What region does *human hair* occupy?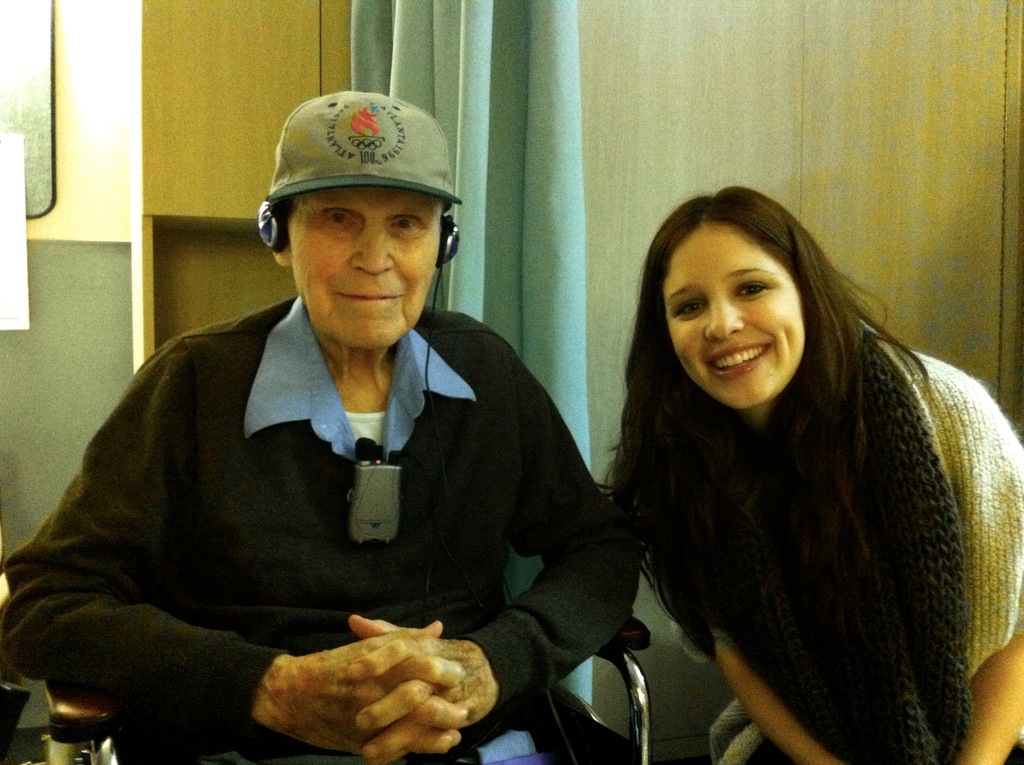
(left=611, top=197, right=920, bottom=572).
